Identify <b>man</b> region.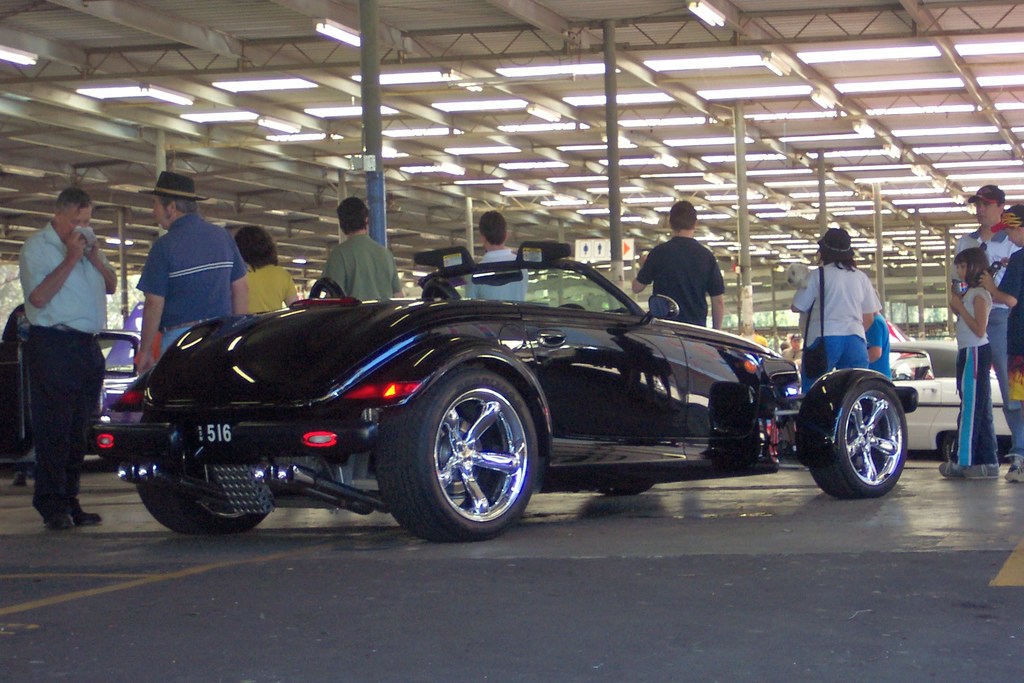
Region: pyautogui.locateOnScreen(19, 188, 118, 531).
